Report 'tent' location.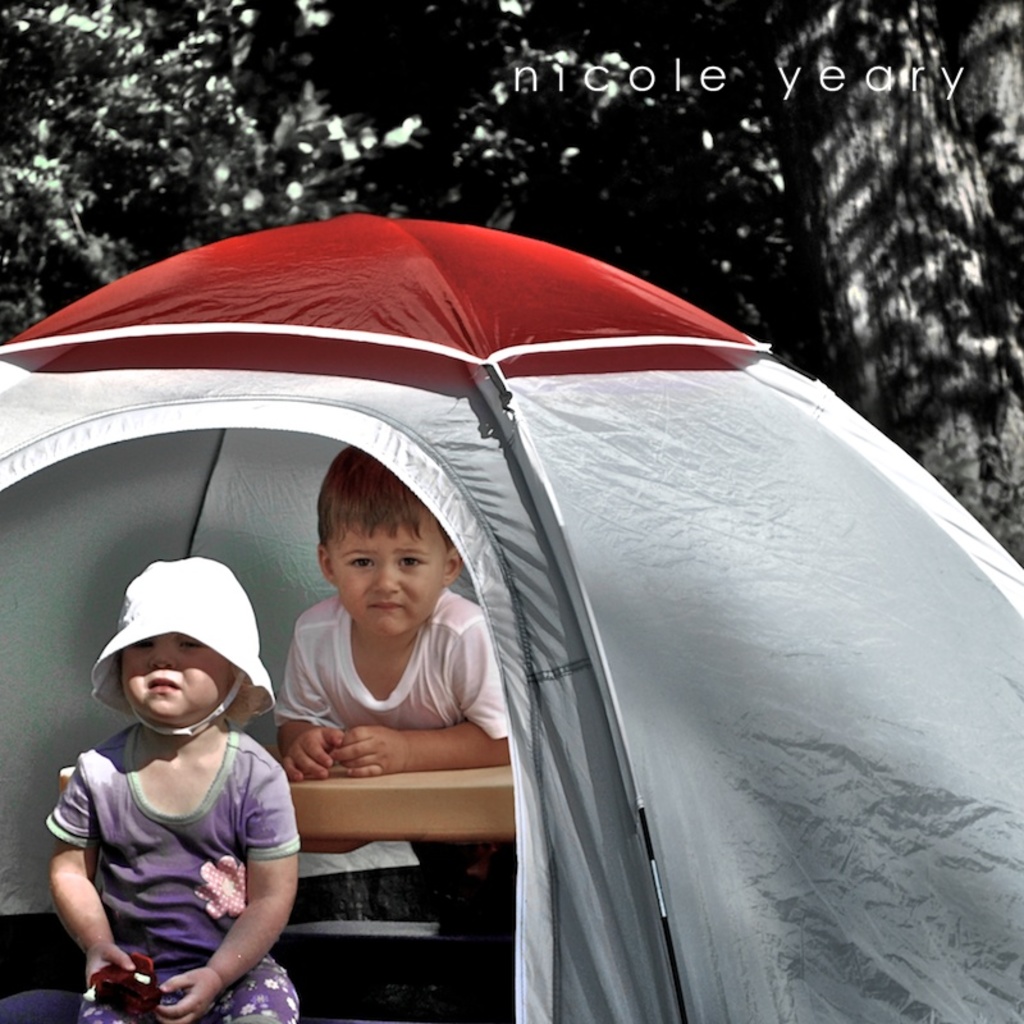
Report: {"left": 0, "top": 214, "right": 1023, "bottom": 1023}.
